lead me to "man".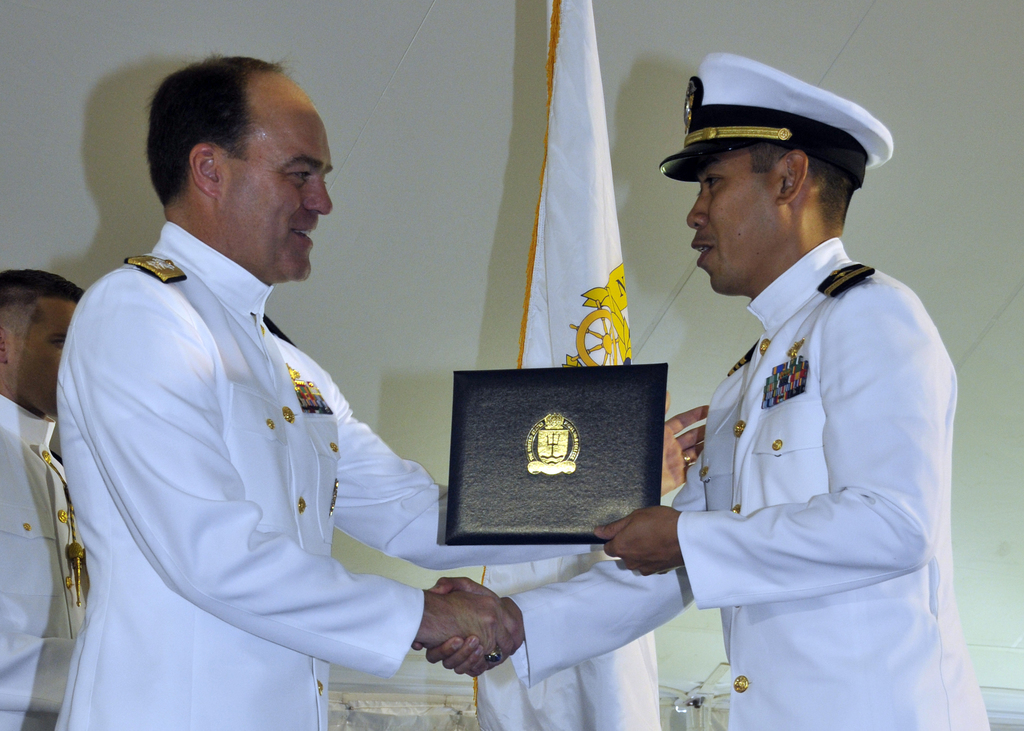
Lead to pyautogui.locateOnScreen(408, 50, 991, 730).
